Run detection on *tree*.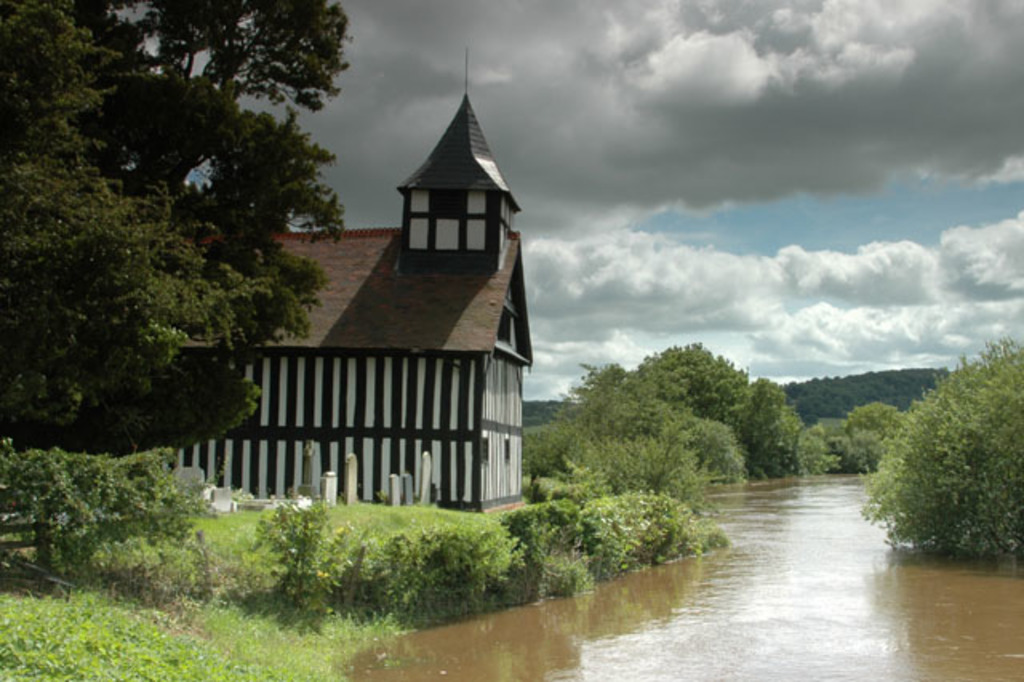
Result: detection(832, 394, 914, 479).
